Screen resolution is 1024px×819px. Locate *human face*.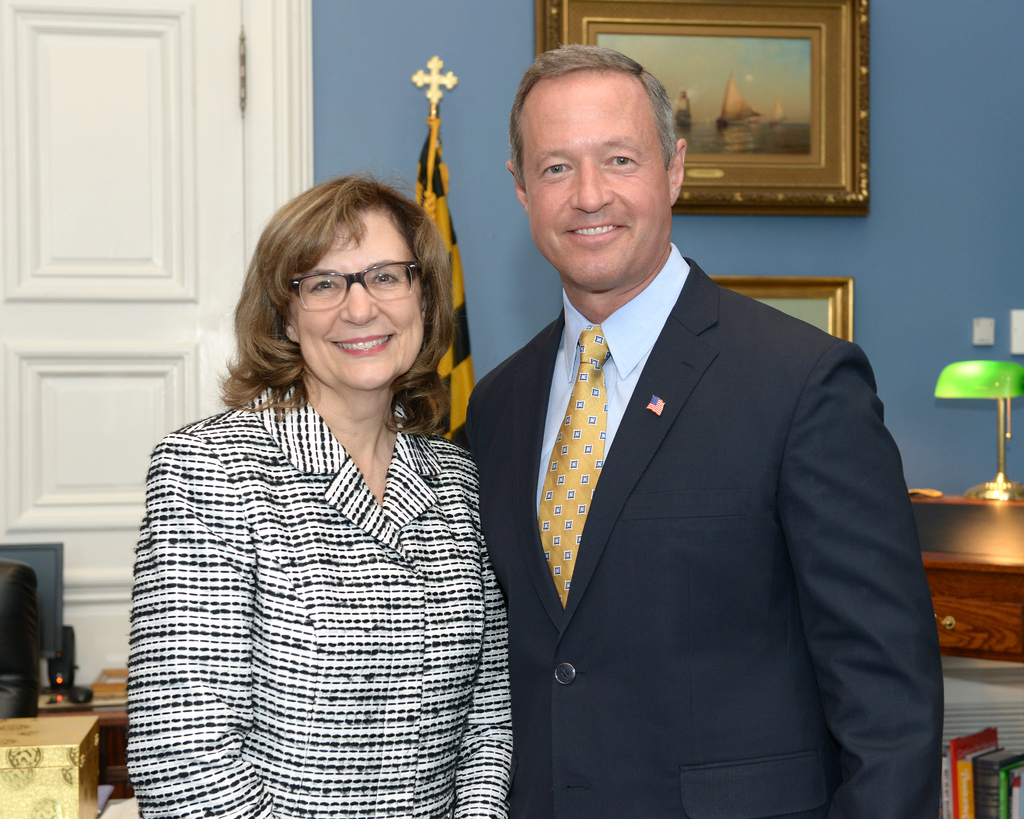
<region>515, 64, 674, 296</region>.
